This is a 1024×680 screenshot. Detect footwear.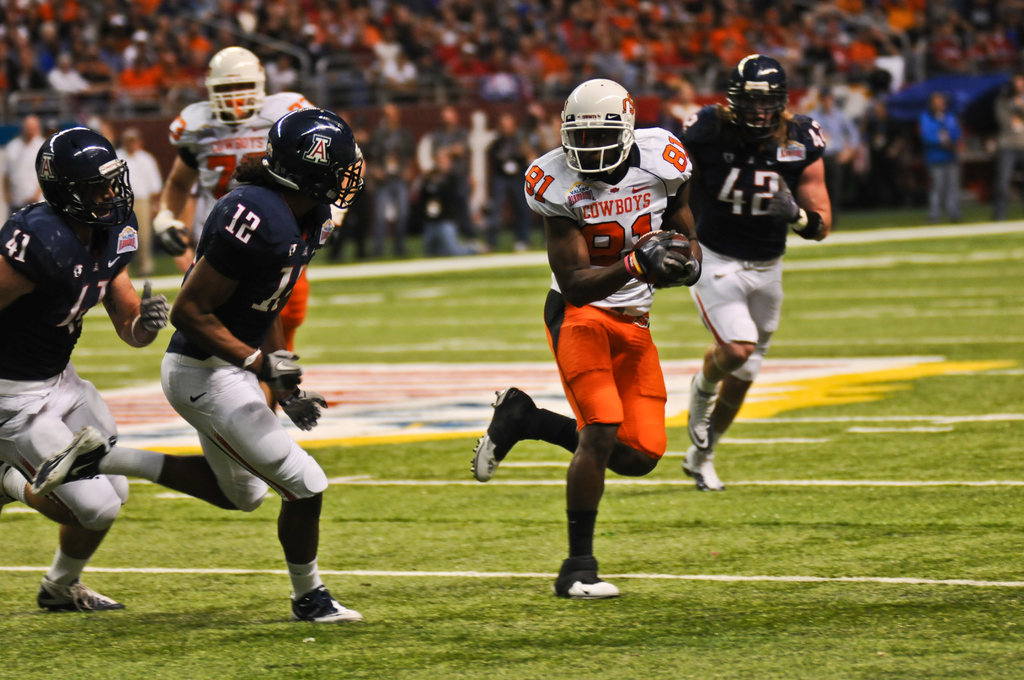
[559, 571, 618, 594].
